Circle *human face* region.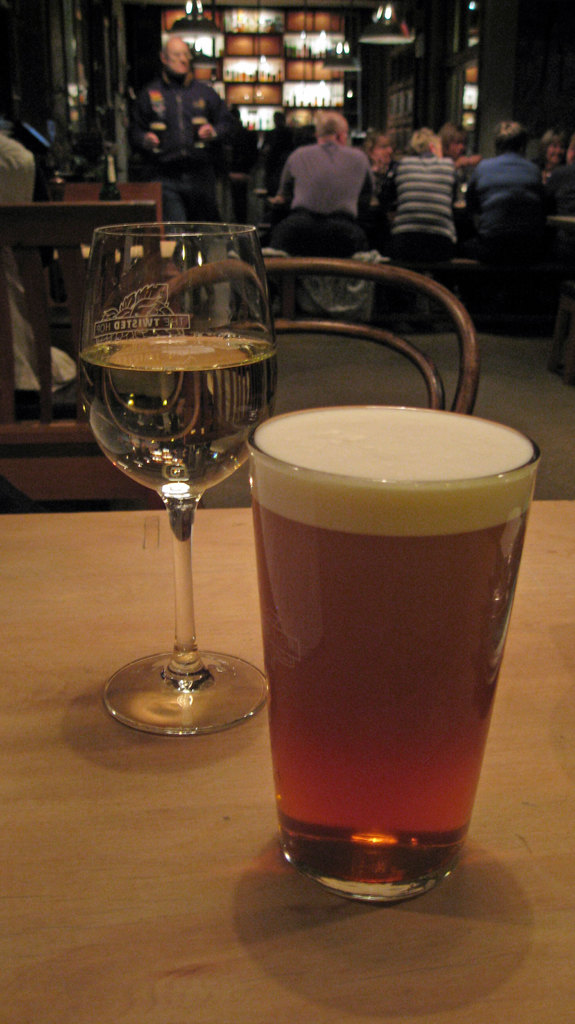
Region: box=[375, 137, 394, 165].
